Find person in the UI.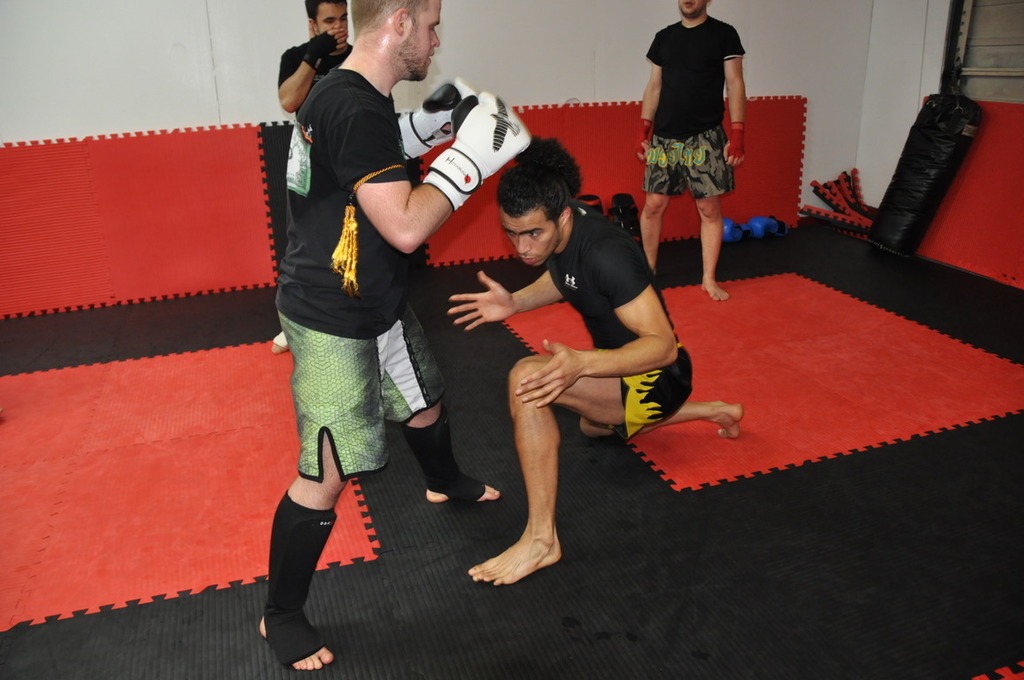
UI element at crop(275, 0, 347, 357).
